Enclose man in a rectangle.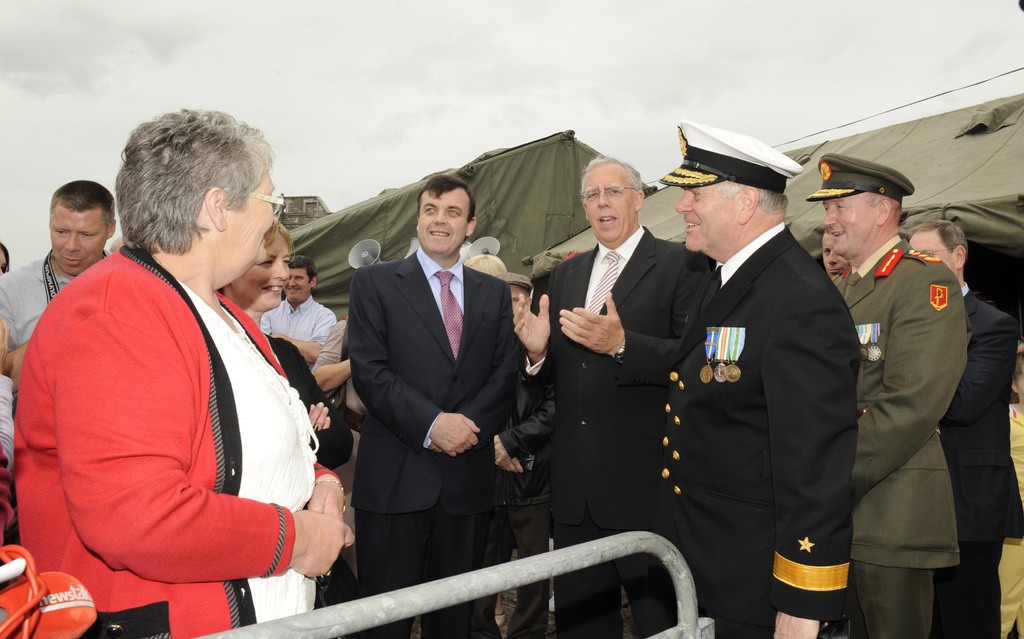
l=808, t=146, r=960, b=638.
